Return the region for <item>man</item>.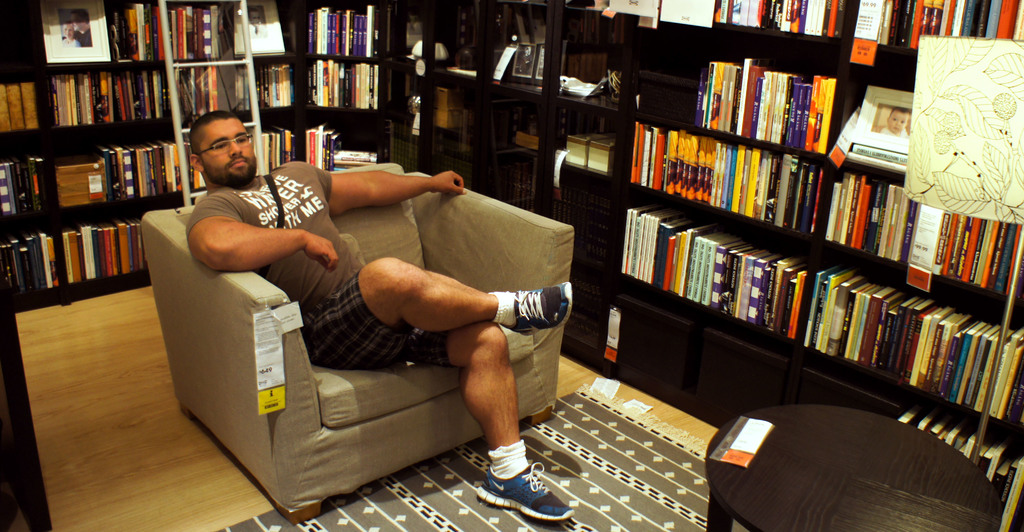
154/106/583/500.
